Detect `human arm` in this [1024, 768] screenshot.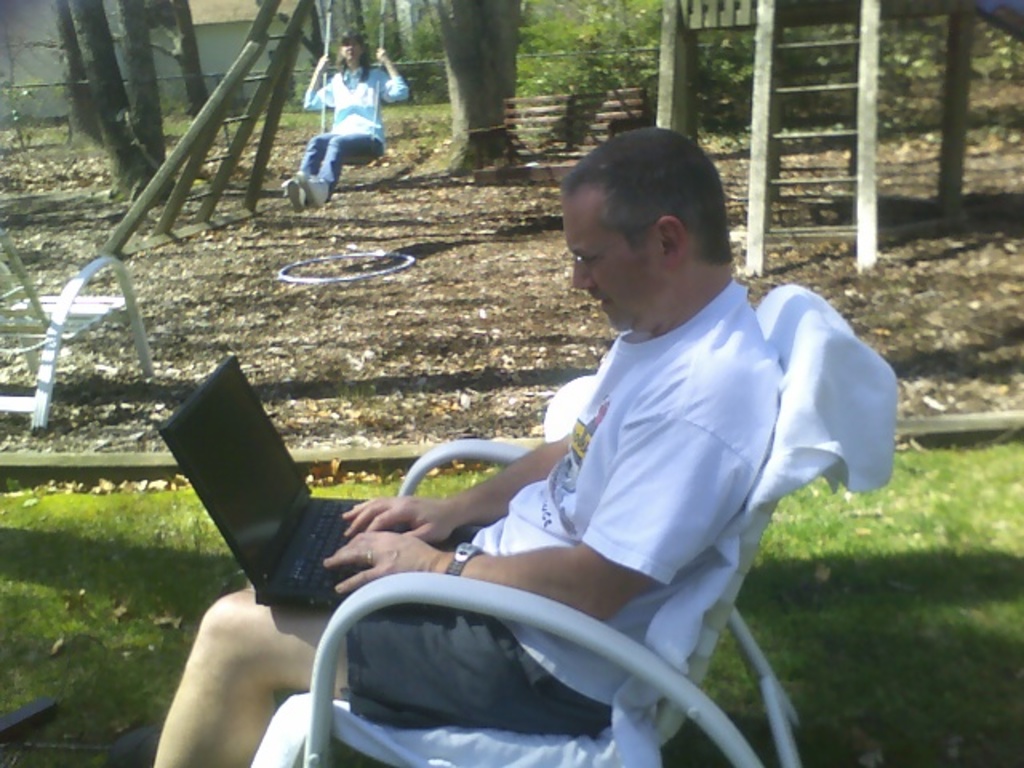
Detection: select_region(309, 56, 326, 101).
